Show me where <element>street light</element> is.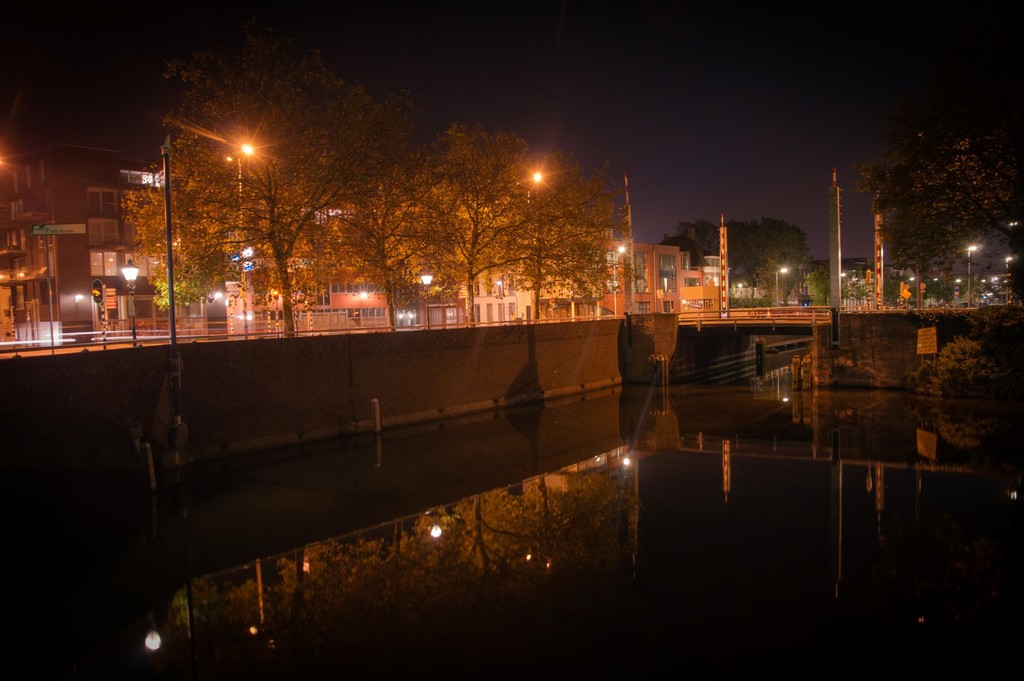
<element>street light</element> is at pyautogui.locateOnScreen(125, 256, 140, 348).
